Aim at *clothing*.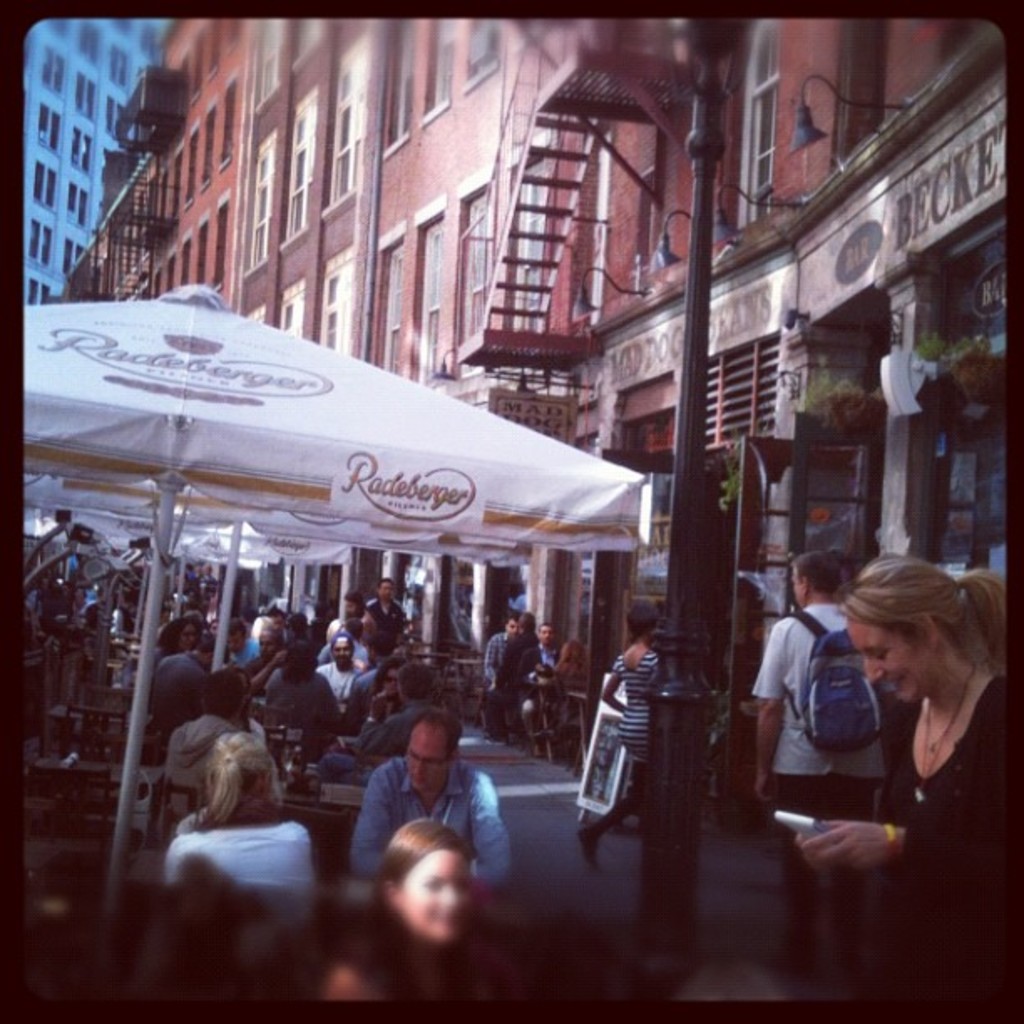
Aimed at [323, 658, 366, 709].
